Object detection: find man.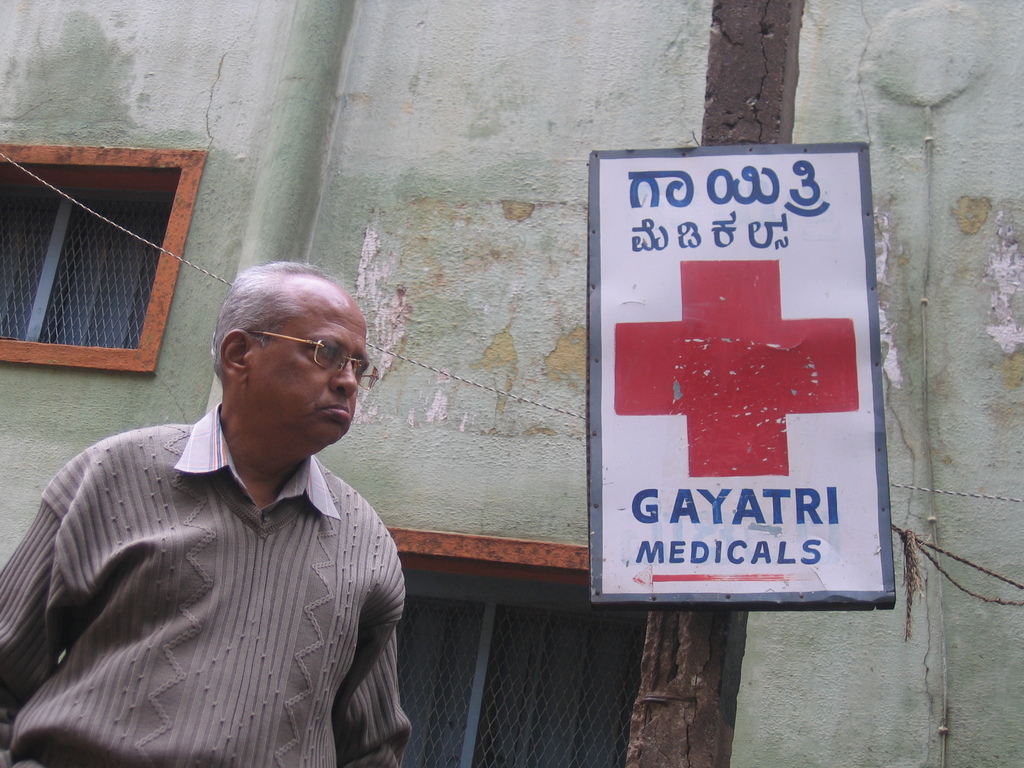
pyautogui.locateOnScreen(19, 252, 430, 756).
